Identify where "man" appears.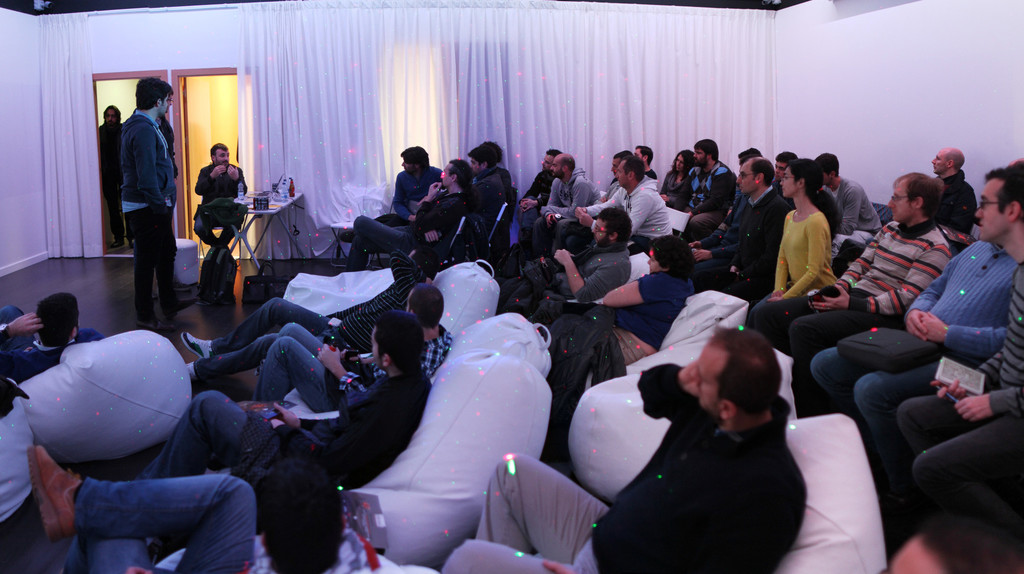
Appears at x1=440, y1=325, x2=811, y2=573.
